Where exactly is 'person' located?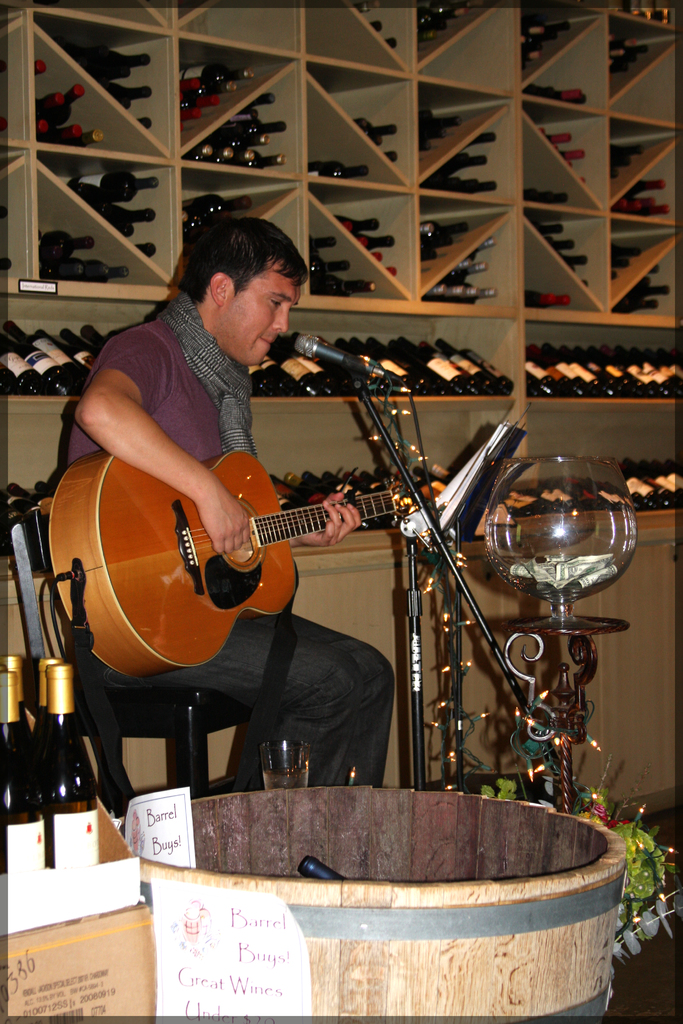
Its bounding box is {"x1": 62, "y1": 214, "x2": 402, "y2": 785}.
